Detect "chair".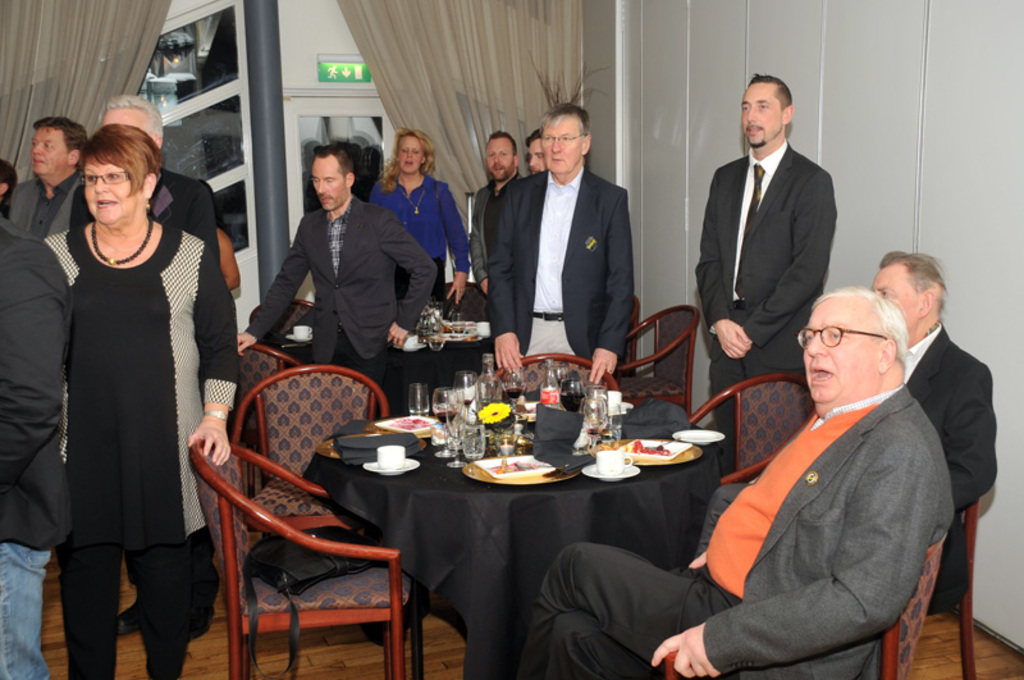
Detected at select_region(614, 302, 699, 417).
